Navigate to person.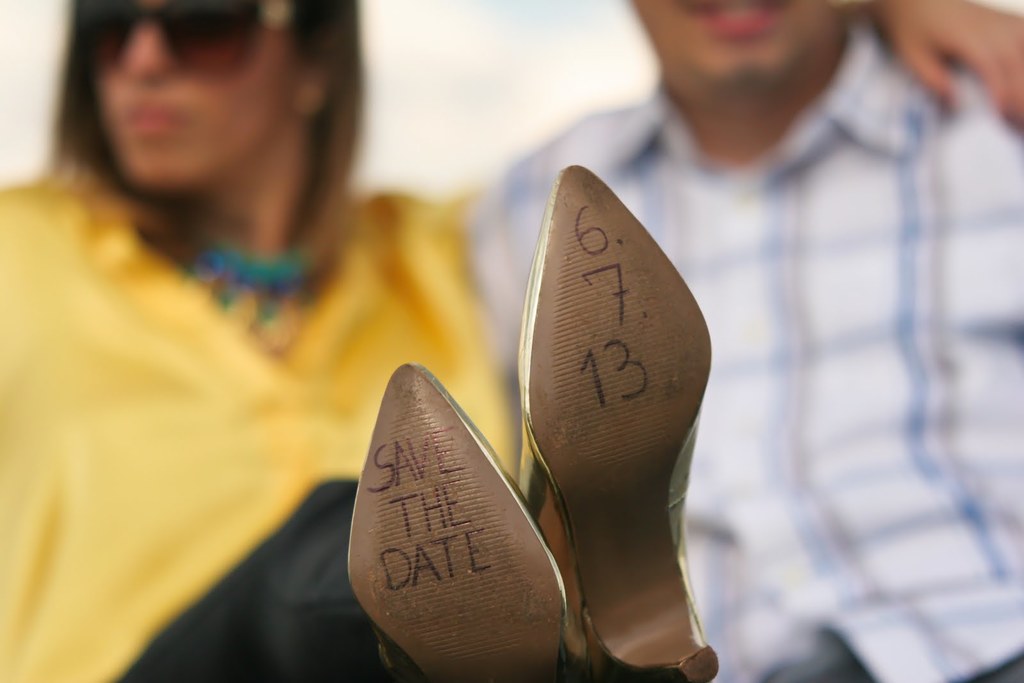
Navigation target: pyautogui.locateOnScreen(463, 0, 1023, 682).
